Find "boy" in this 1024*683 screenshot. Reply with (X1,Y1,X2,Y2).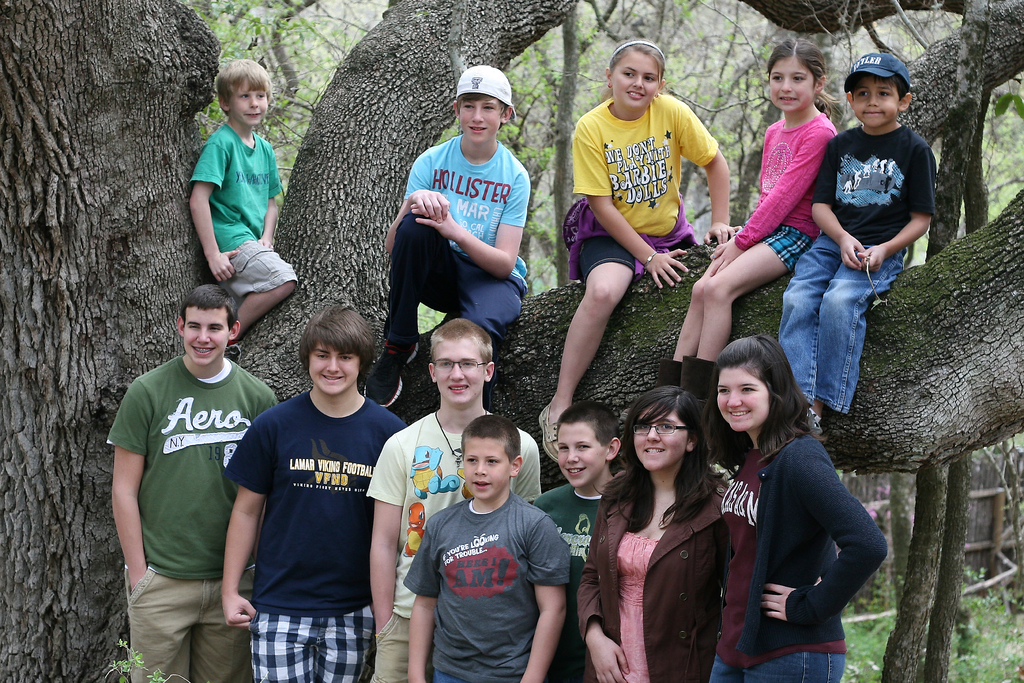
(780,53,939,447).
